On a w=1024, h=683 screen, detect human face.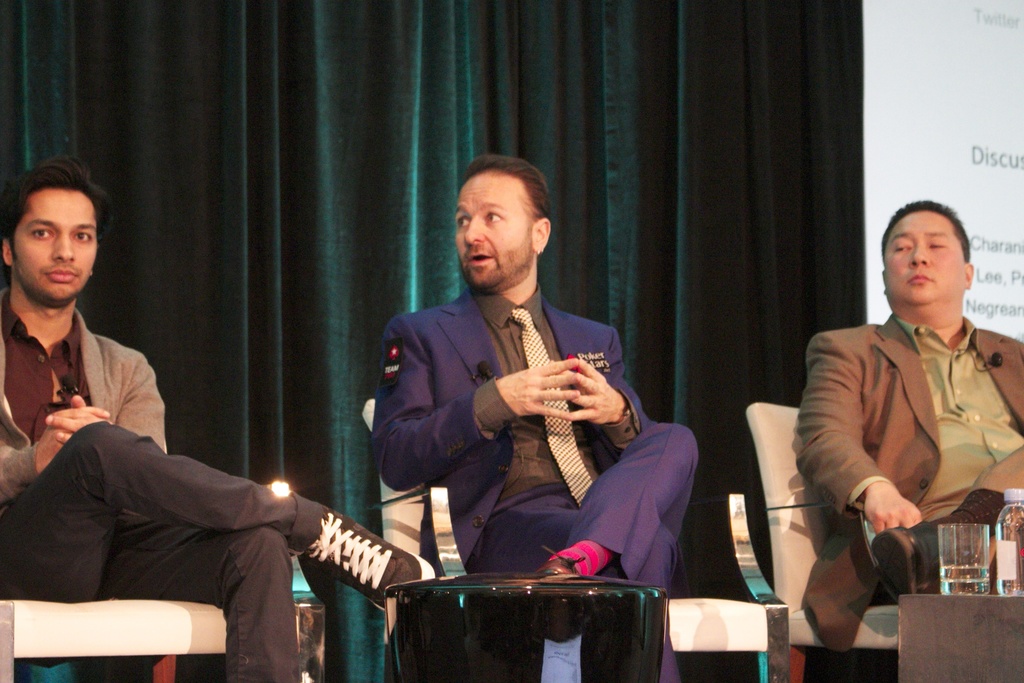
(x1=885, y1=210, x2=968, y2=305).
